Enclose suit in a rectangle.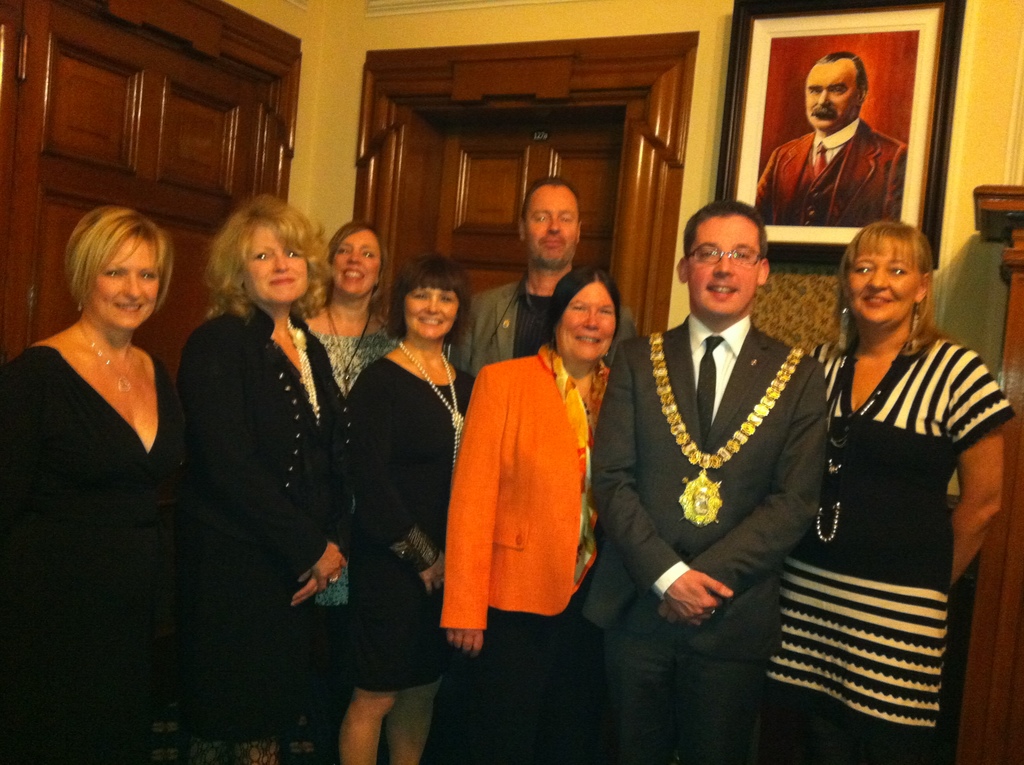
758/113/906/227.
